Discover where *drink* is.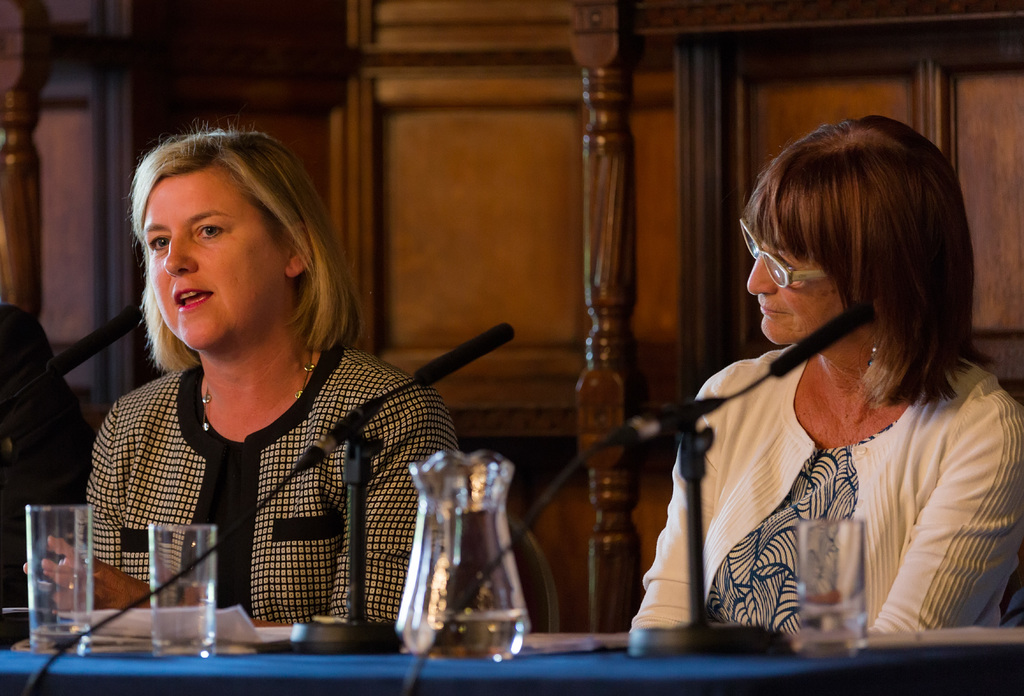
Discovered at {"left": 417, "top": 485, "right": 526, "bottom": 660}.
